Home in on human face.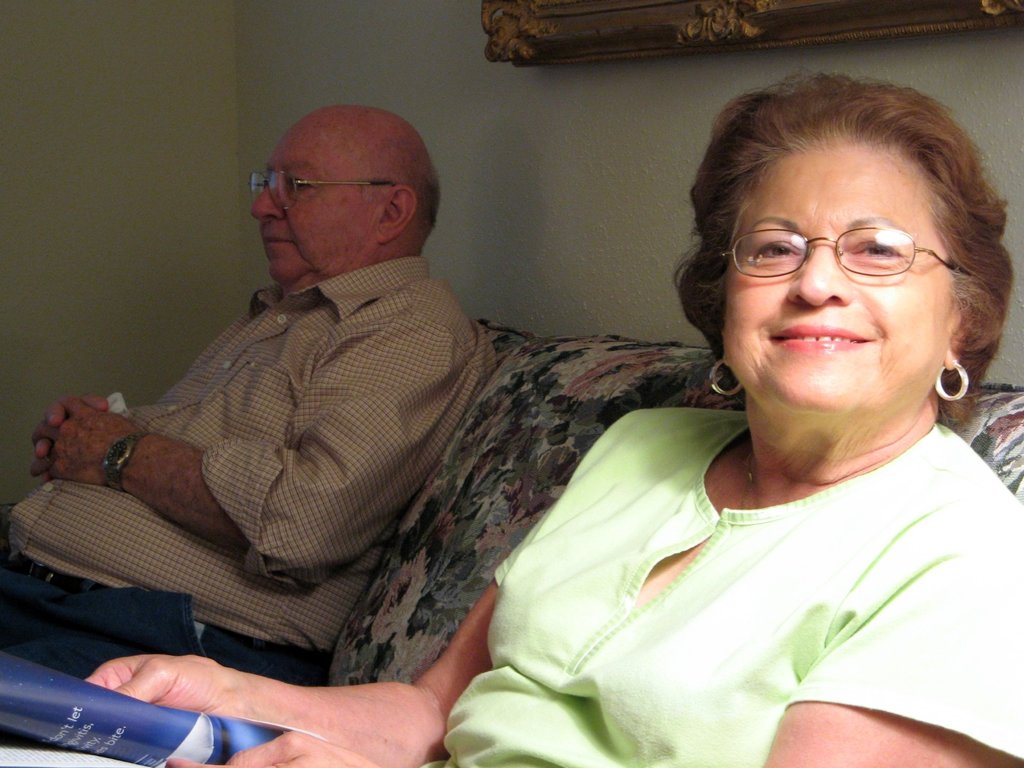
Homed in at [x1=252, y1=115, x2=377, y2=295].
